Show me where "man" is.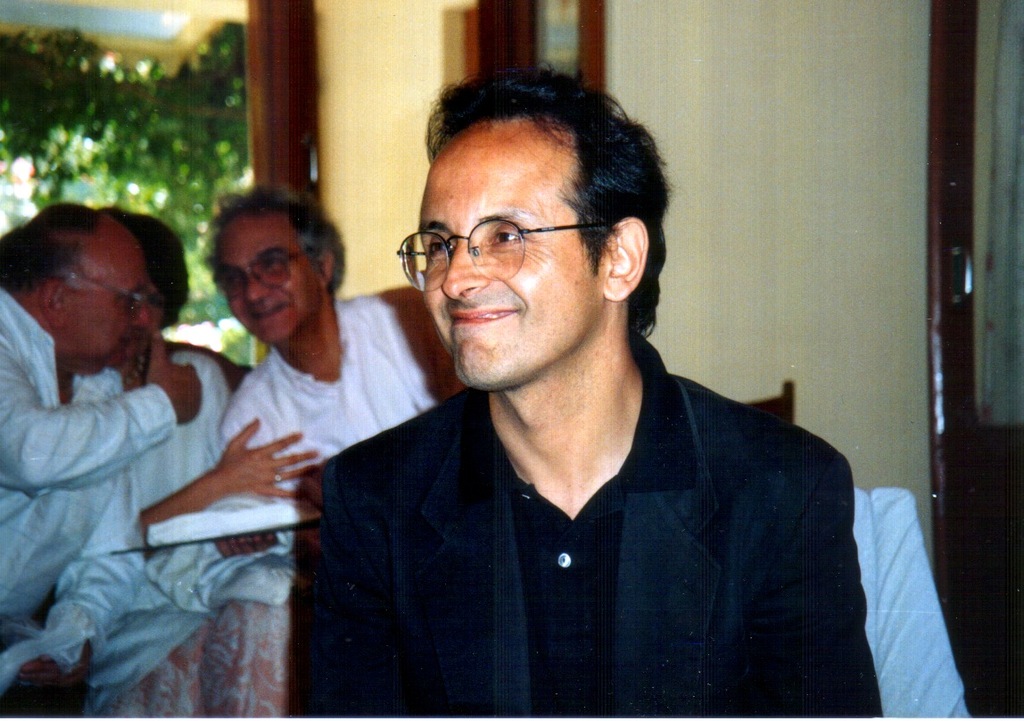
"man" is at (0,201,204,717).
